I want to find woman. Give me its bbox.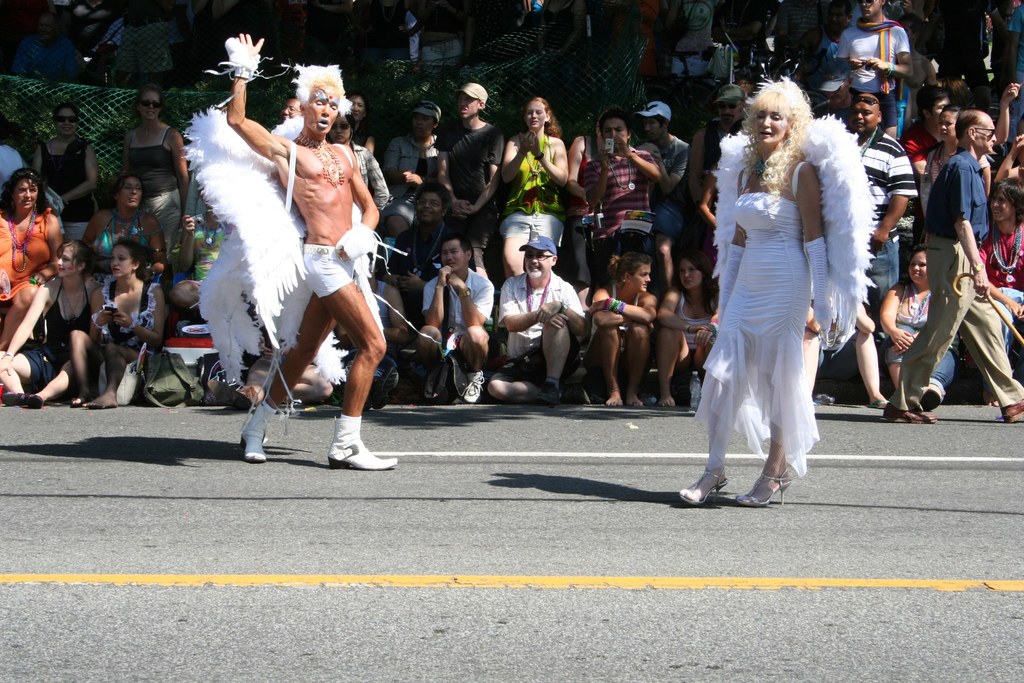
<bbox>170, 184, 237, 310</bbox>.
